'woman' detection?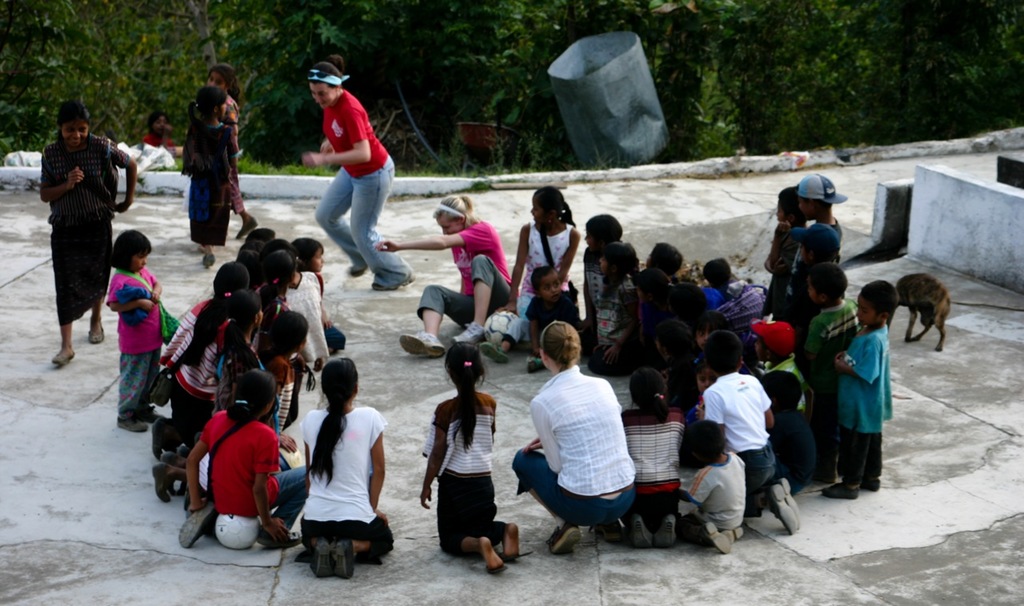
rect(303, 358, 394, 580)
